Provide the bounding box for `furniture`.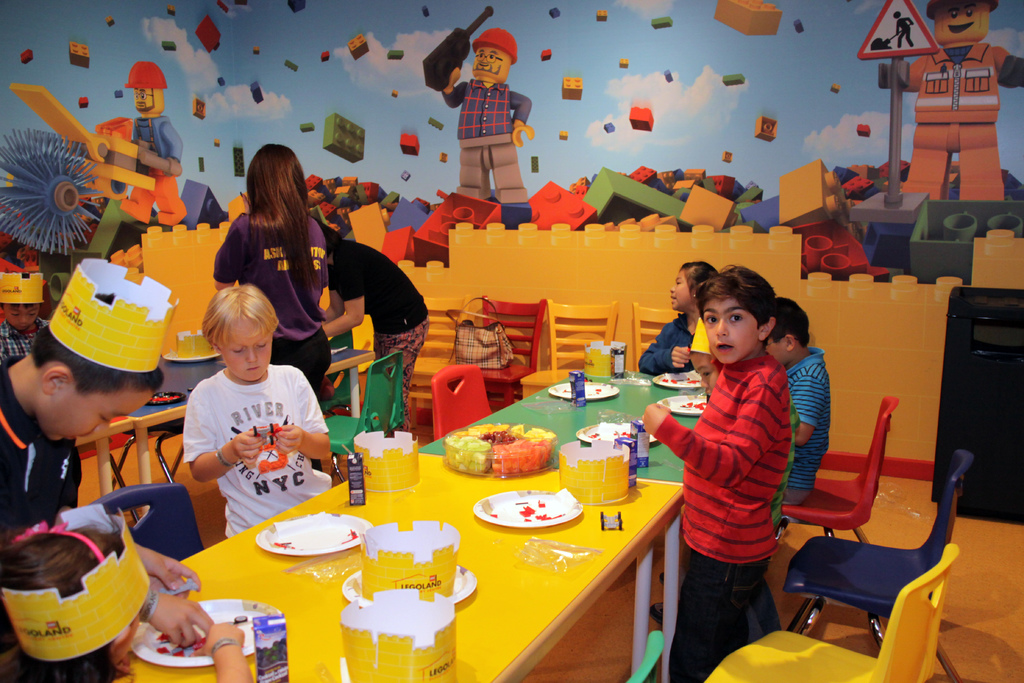
rect(429, 365, 493, 441).
